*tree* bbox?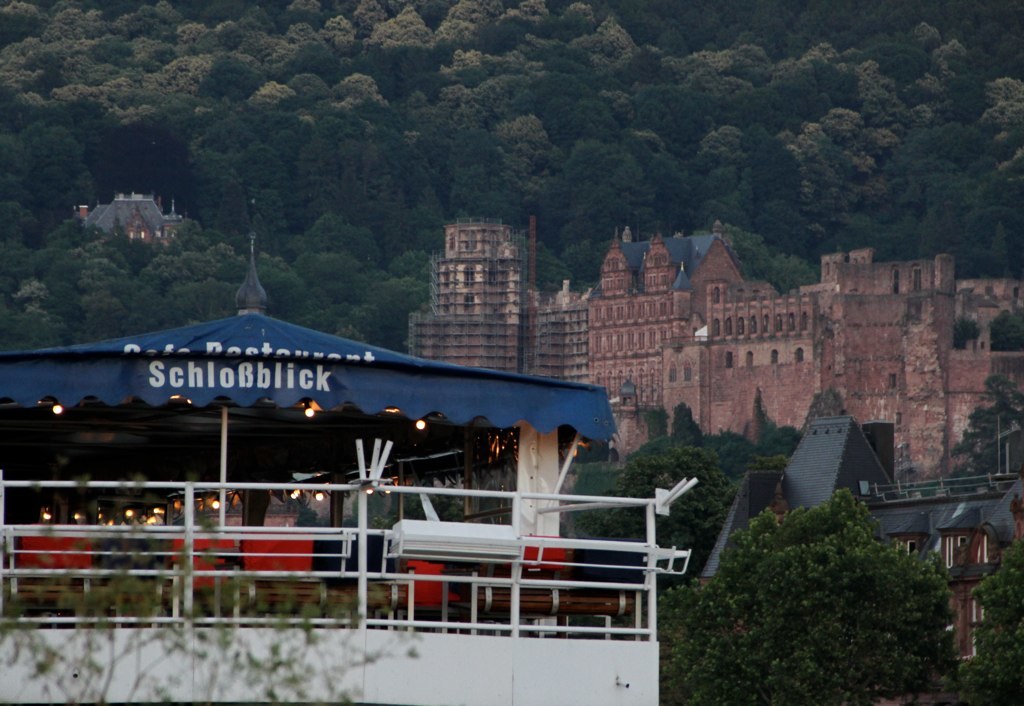
box(658, 482, 964, 705)
